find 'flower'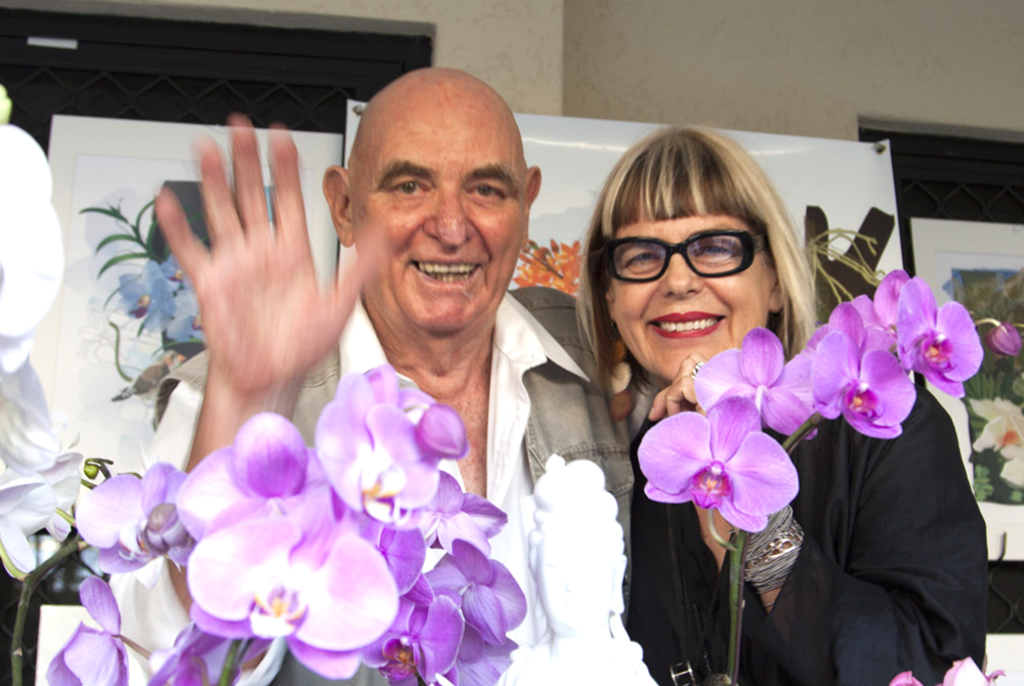
[646, 393, 805, 540]
